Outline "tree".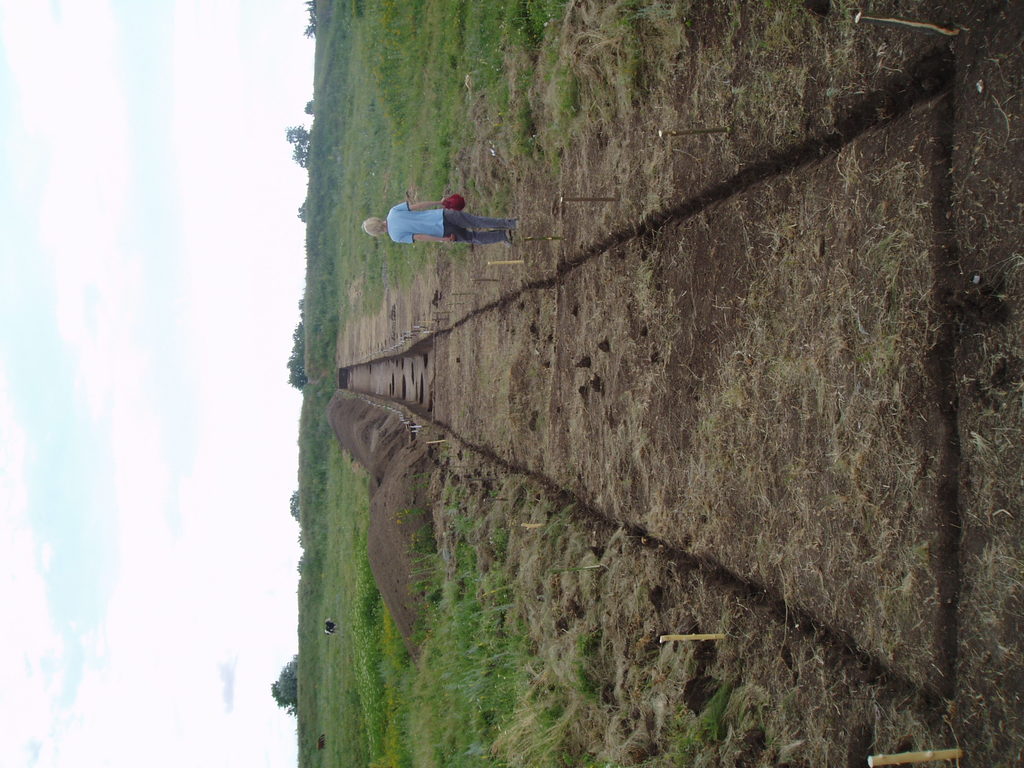
Outline: l=271, t=651, r=297, b=716.
